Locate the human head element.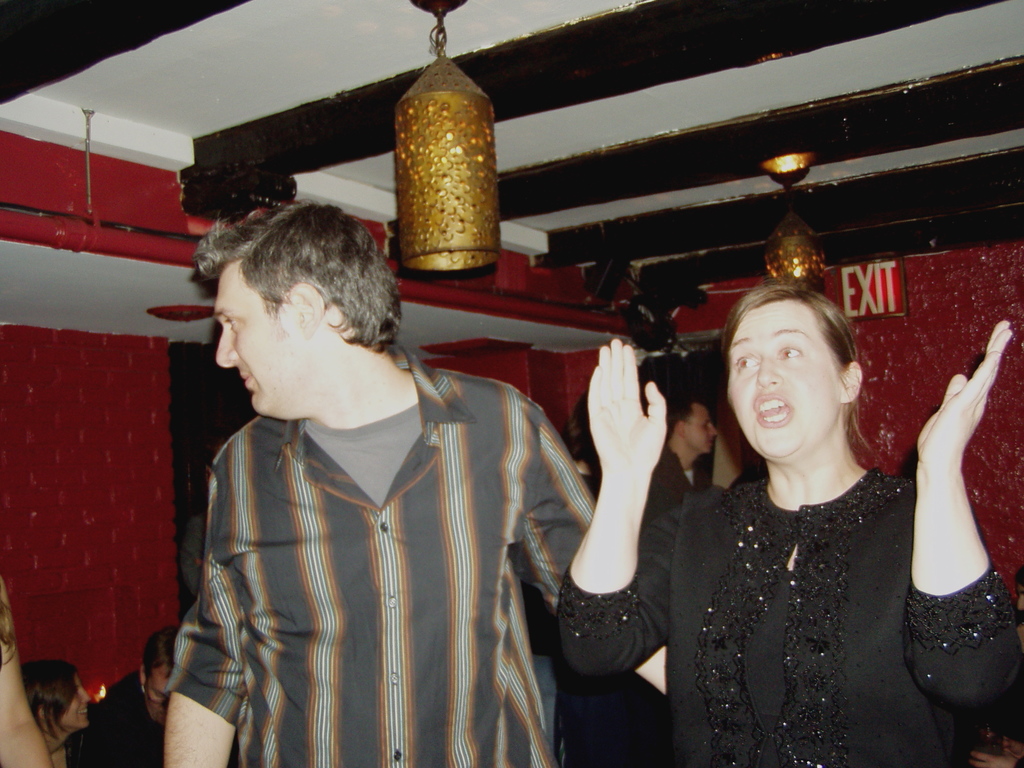
Element bbox: 138,626,177,725.
